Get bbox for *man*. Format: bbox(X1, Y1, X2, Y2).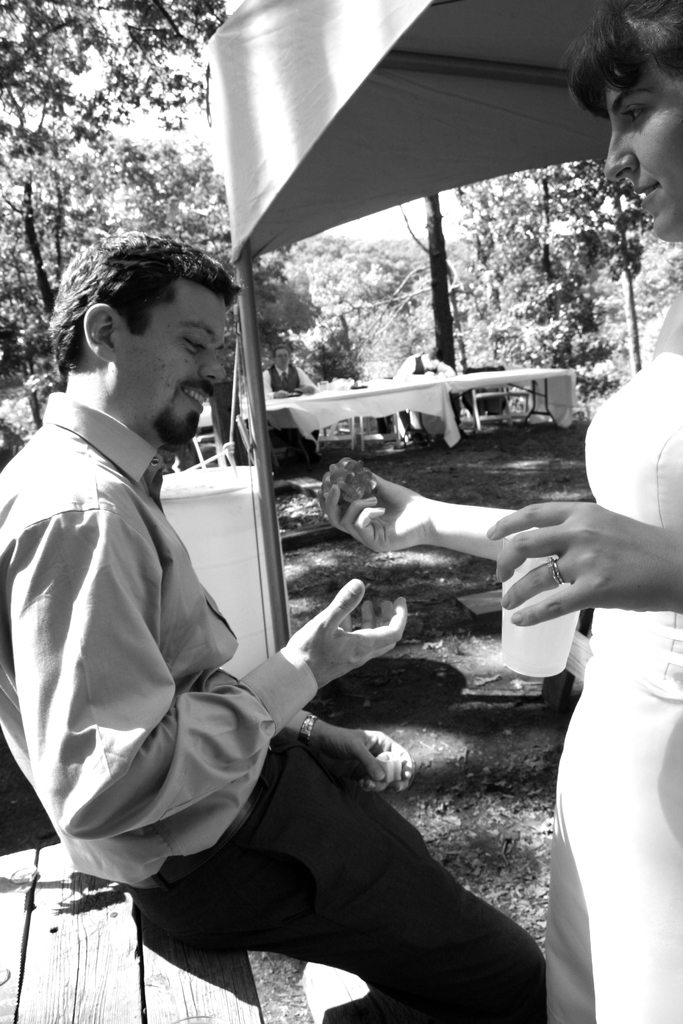
bbox(261, 346, 320, 457).
